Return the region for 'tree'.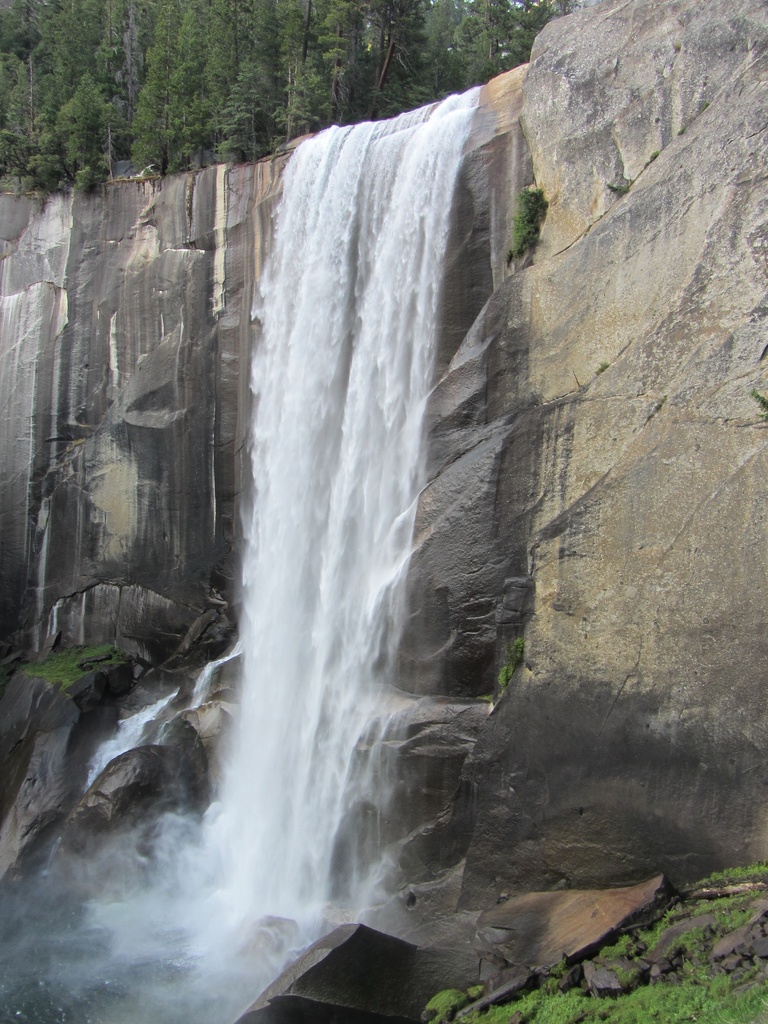
<region>285, 0, 328, 80</region>.
